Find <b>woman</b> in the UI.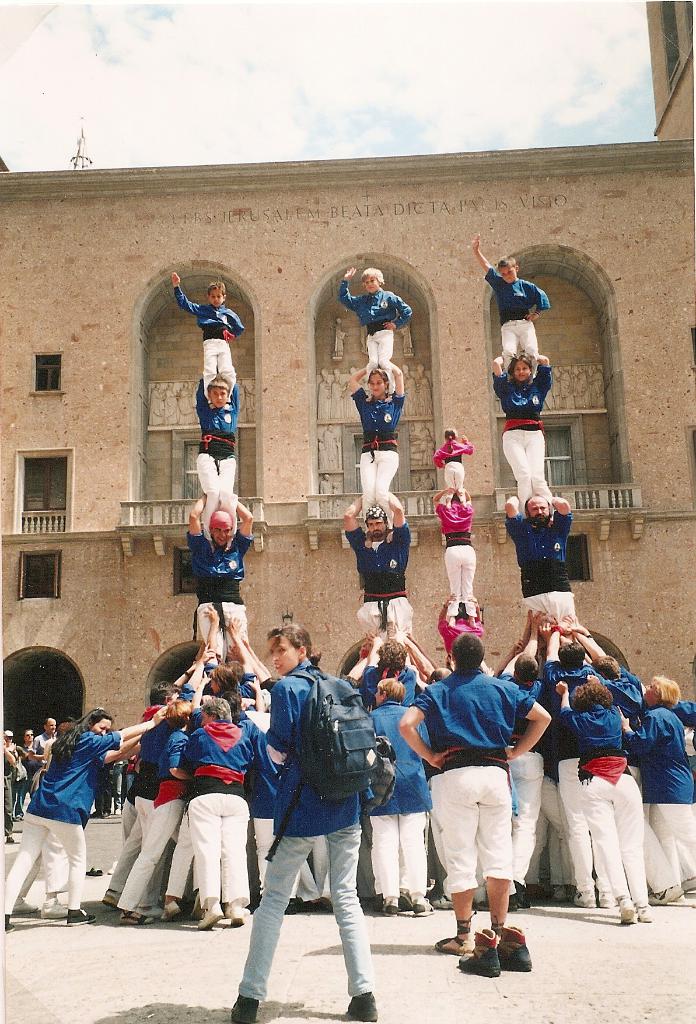
UI element at left=225, top=624, right=375, bottom=1023.
